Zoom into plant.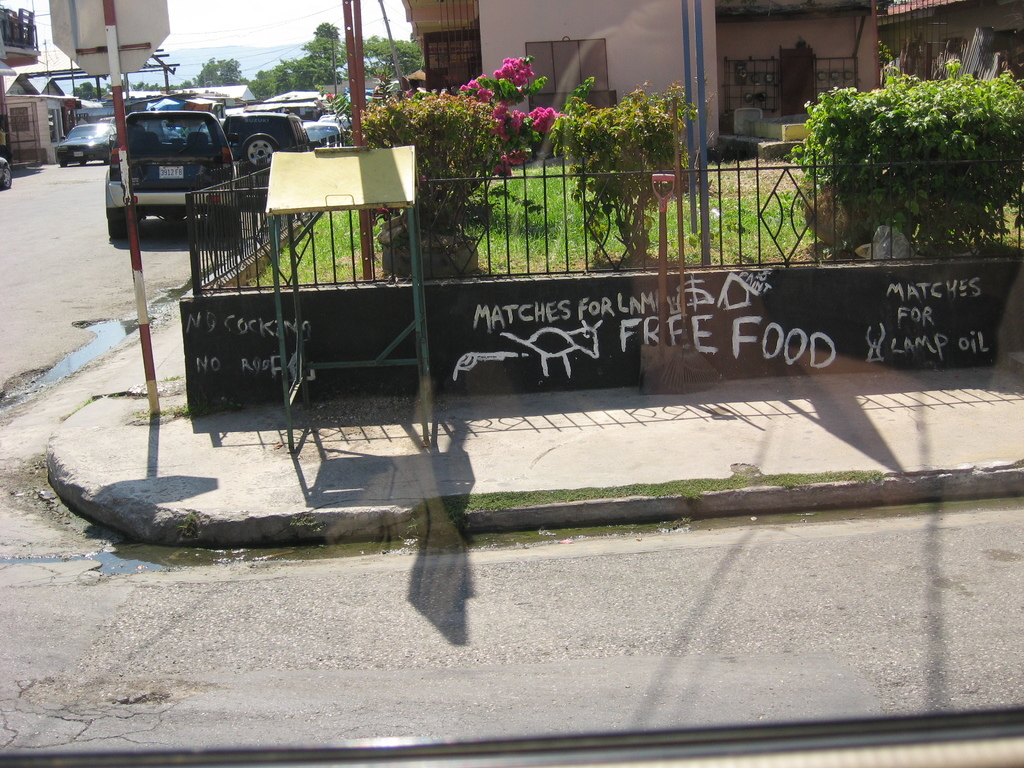
Zoom target: [176, 511, 201, 540].
